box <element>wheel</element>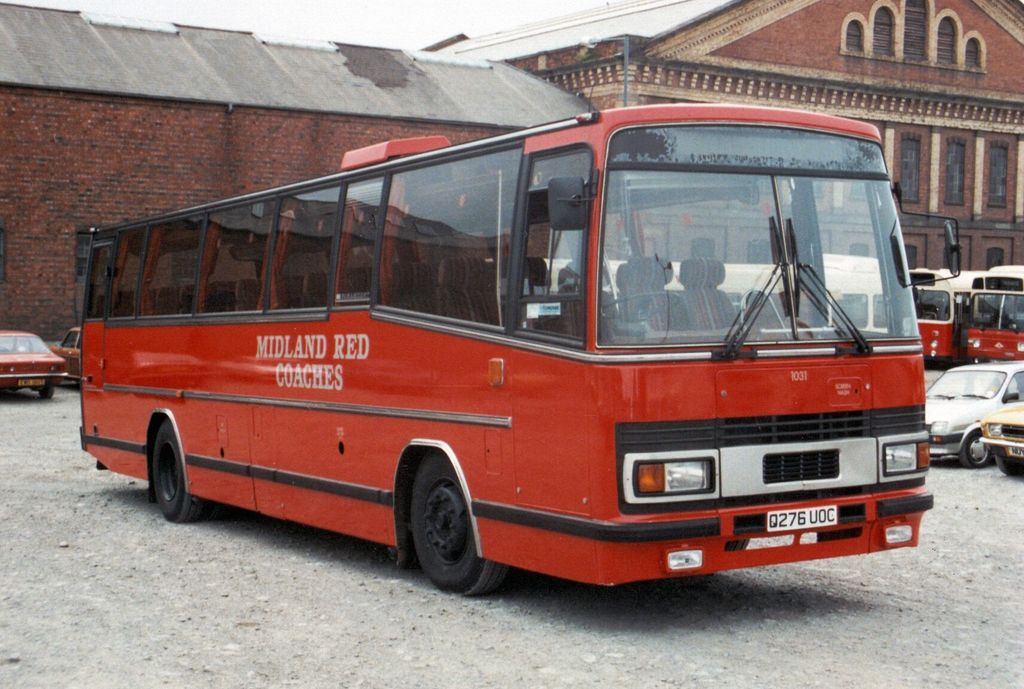
locate(145, 419, 201, 531)
